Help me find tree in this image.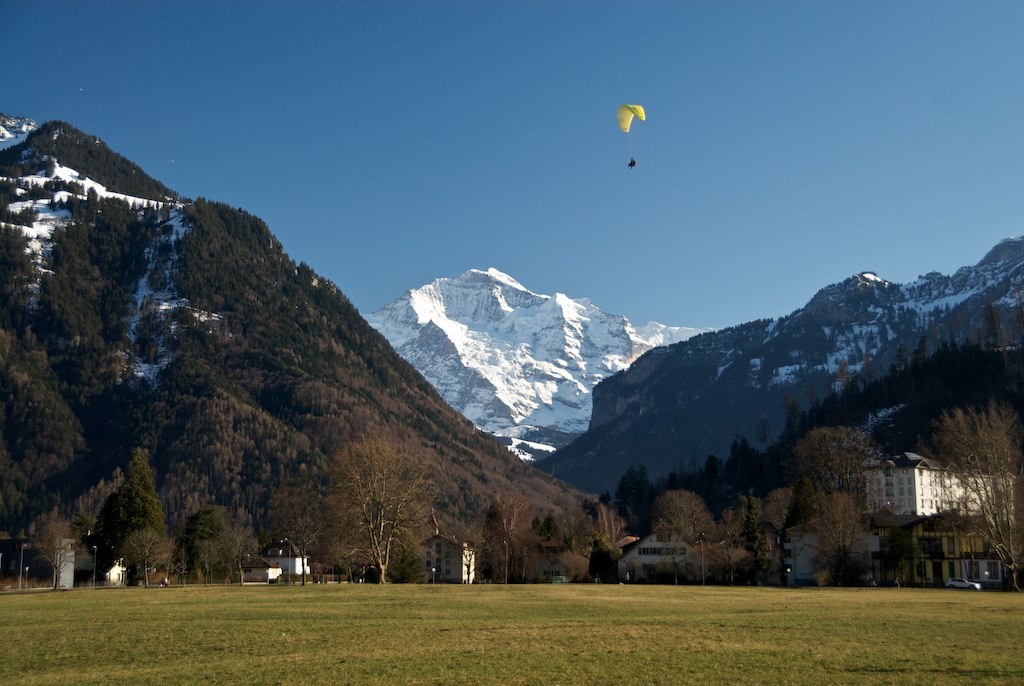
Found it: {"left": 0, "top": 337, "right": 140, "bottom": 539}.
